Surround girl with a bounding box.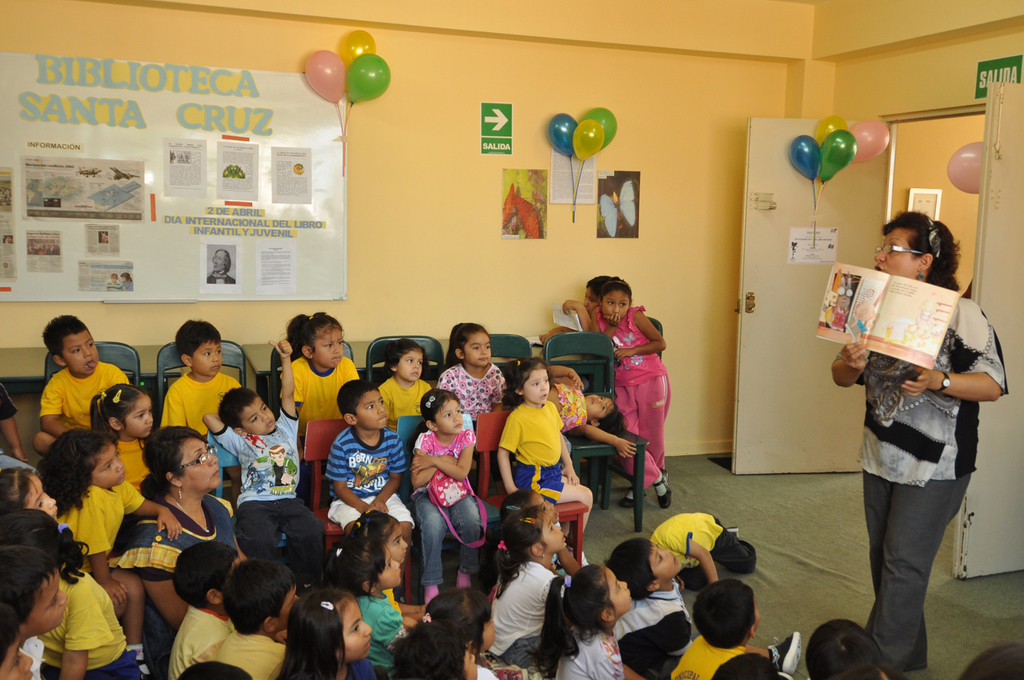
x1=595 y1=283 x2=672 y2=508.
